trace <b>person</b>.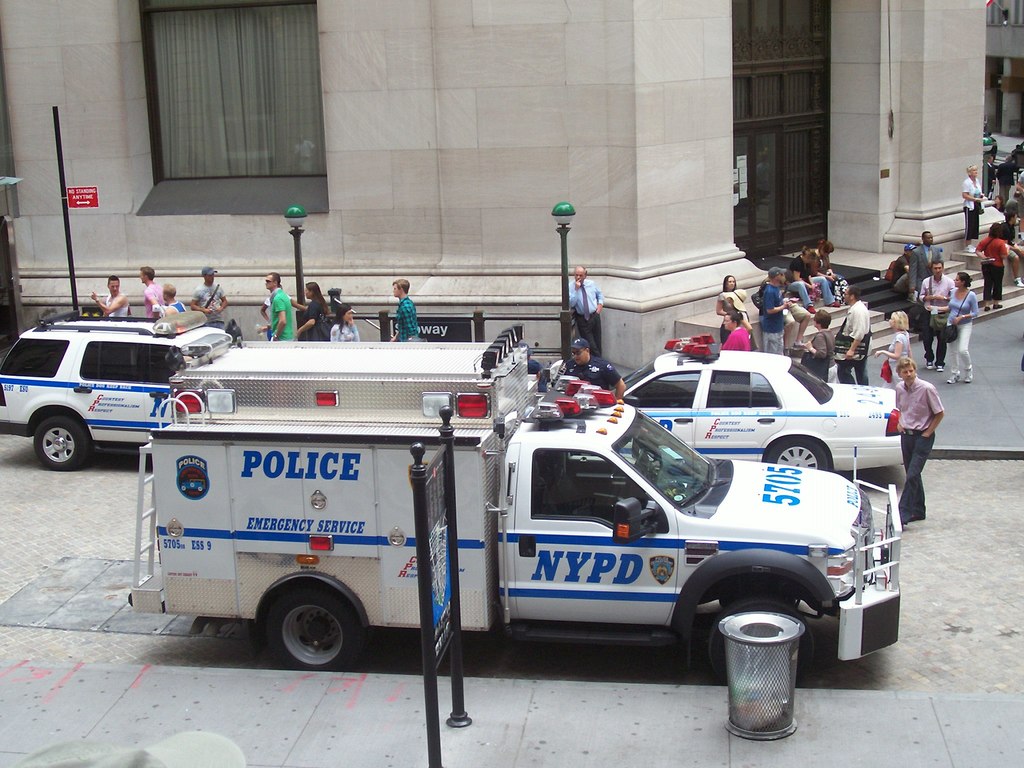
Traced to box=[838, 284, 874, 383].
